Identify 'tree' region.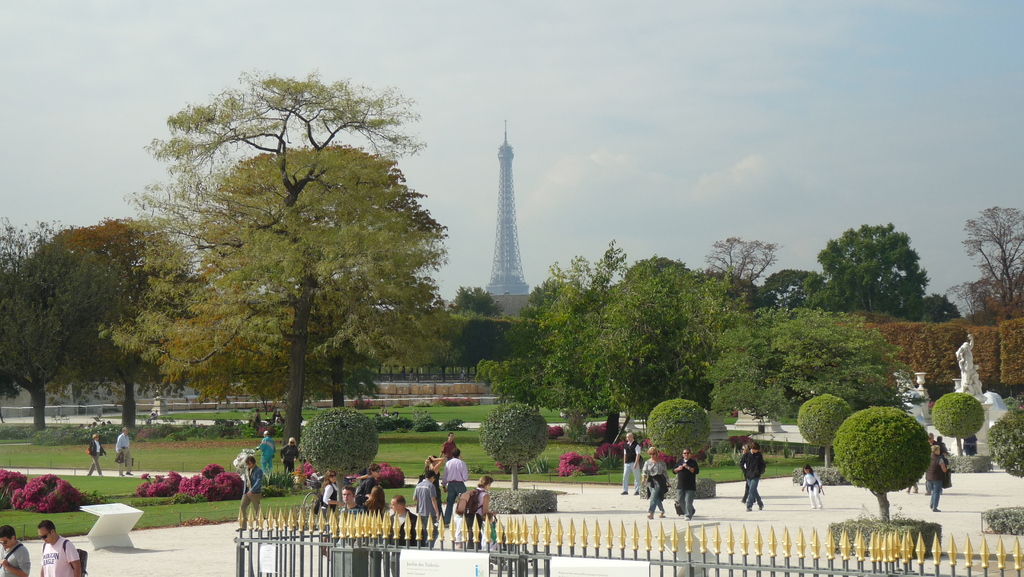
Region: region(131, 70, 448, 462).
